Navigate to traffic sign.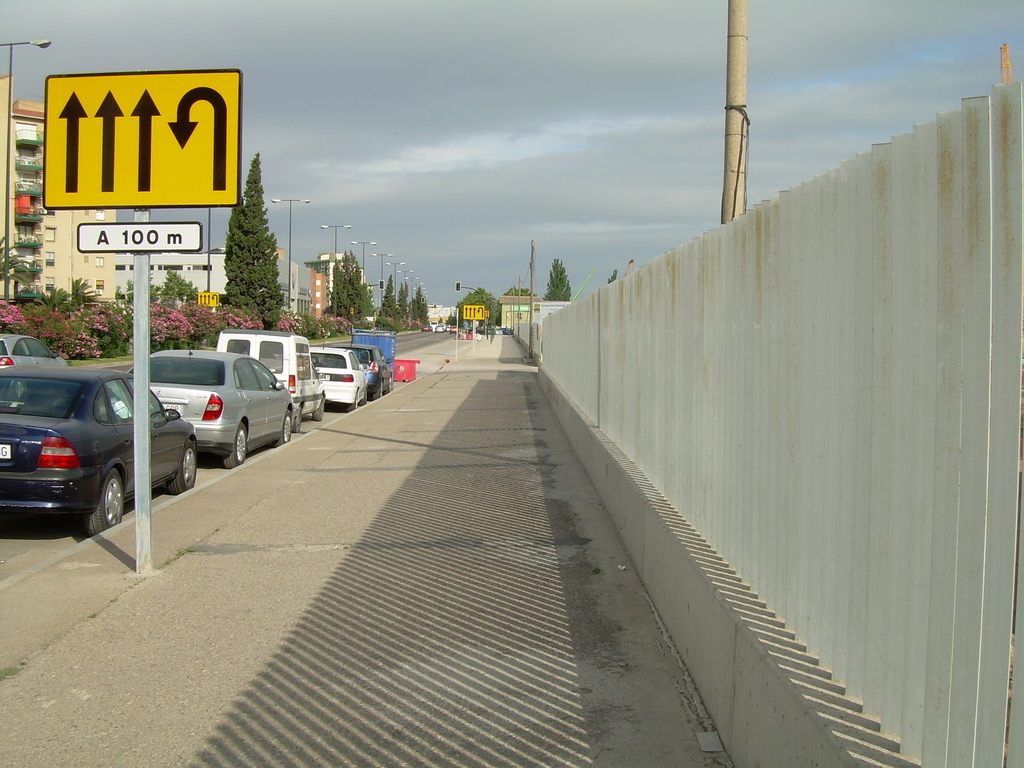
Navigation target: {"x1": 461, "y1": 305, "x2": 488, "y2": 325}.
